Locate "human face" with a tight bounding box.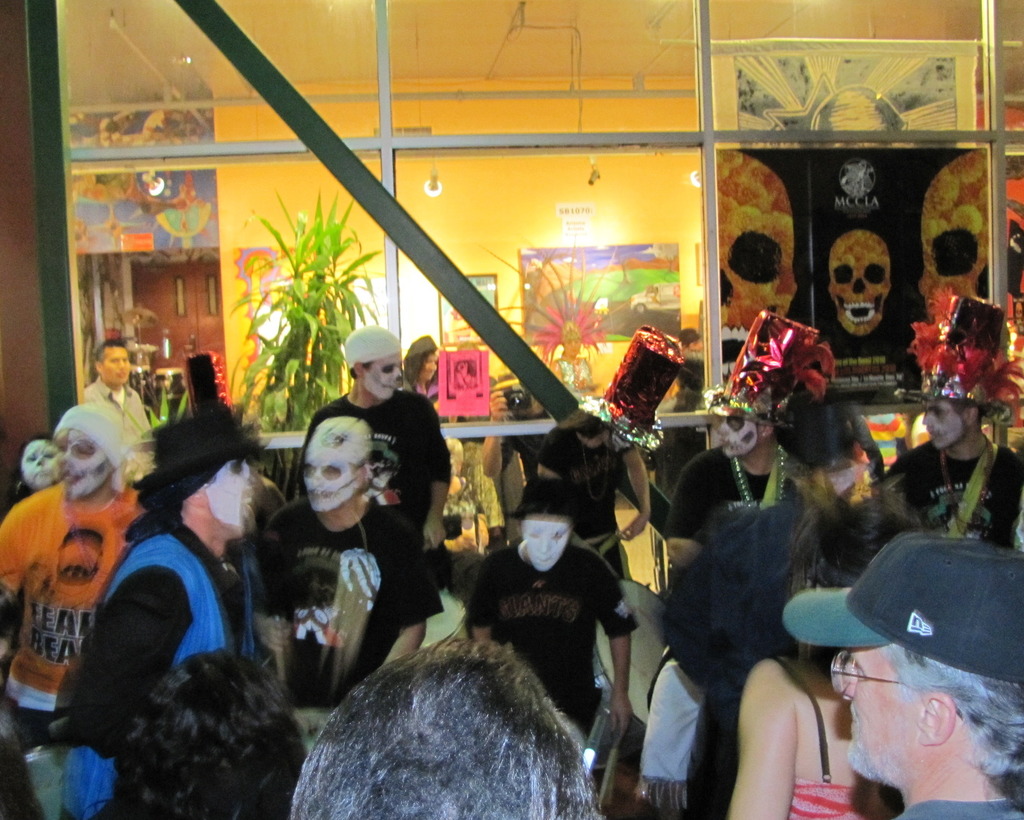
(920,396,966,446).
